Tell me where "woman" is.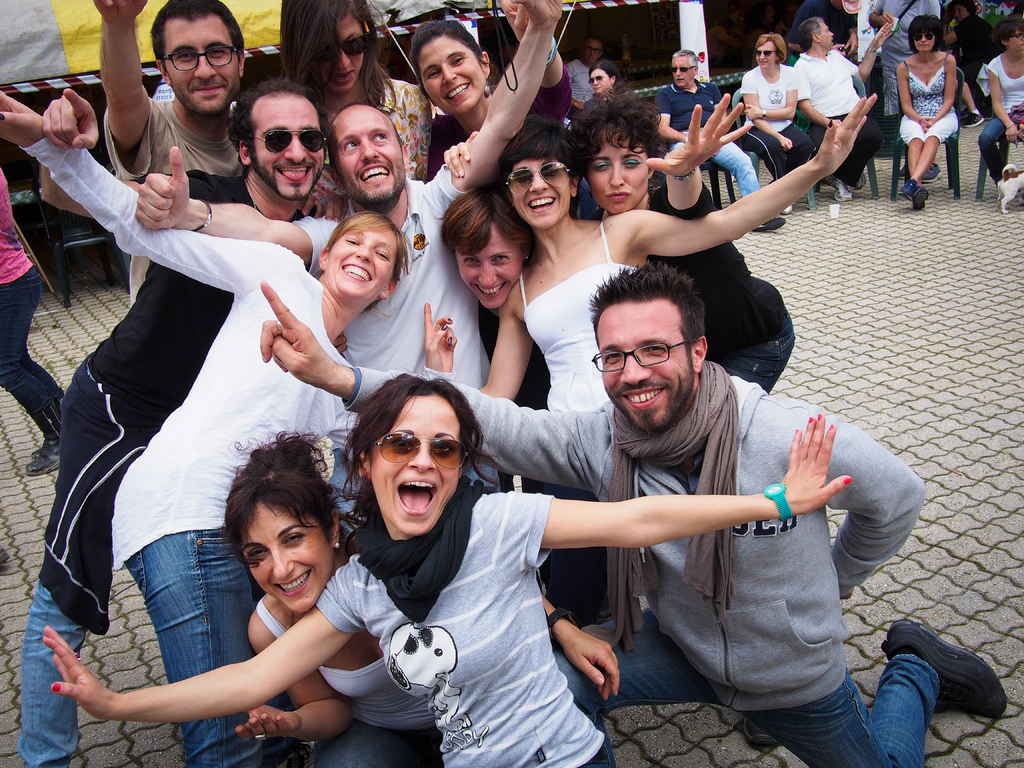
"woman" is at 410 0 576 175.
